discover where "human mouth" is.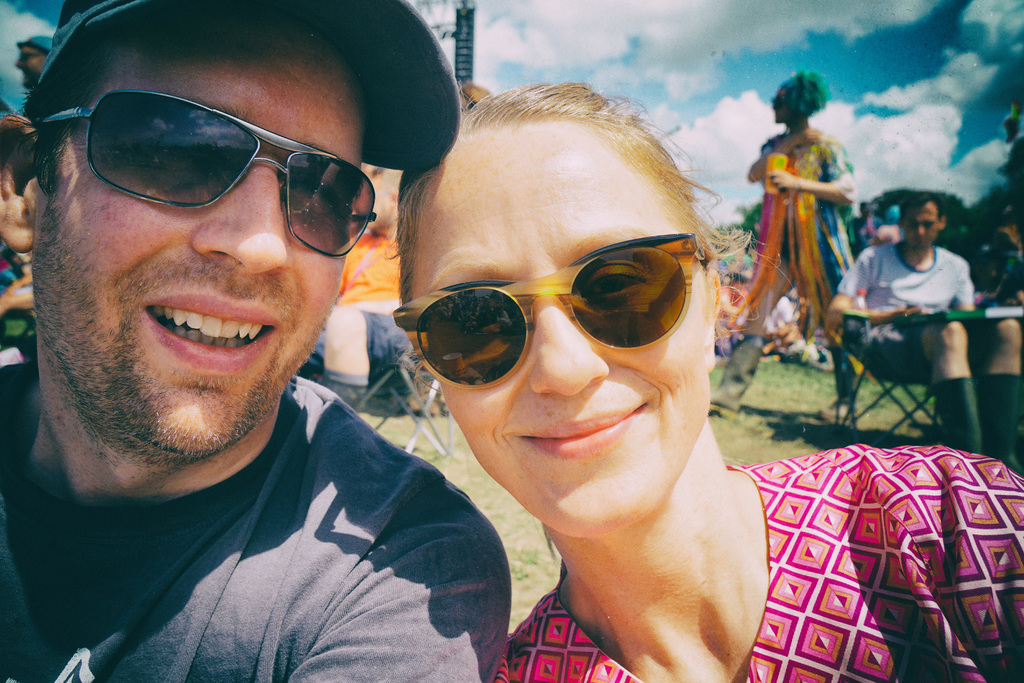
Discovered at box=[522, 404, 651, 461].
